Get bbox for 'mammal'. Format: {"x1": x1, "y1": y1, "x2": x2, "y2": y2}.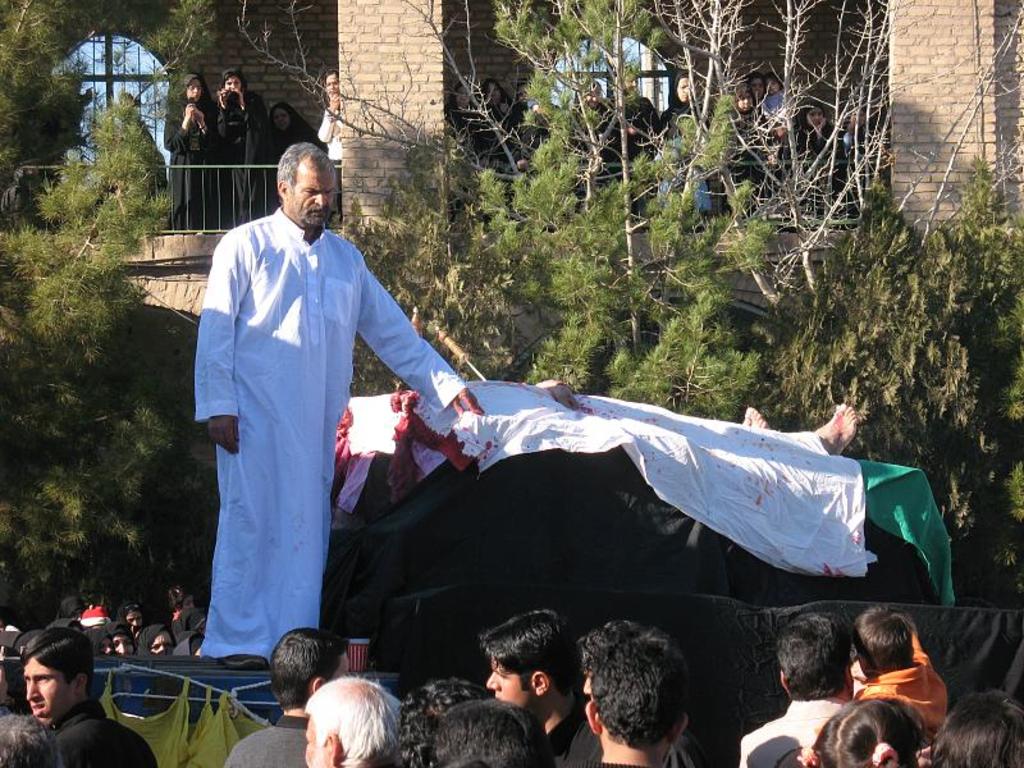
{"x1": 396, "y1": 675, "x2": 488, "y2": 767}.
